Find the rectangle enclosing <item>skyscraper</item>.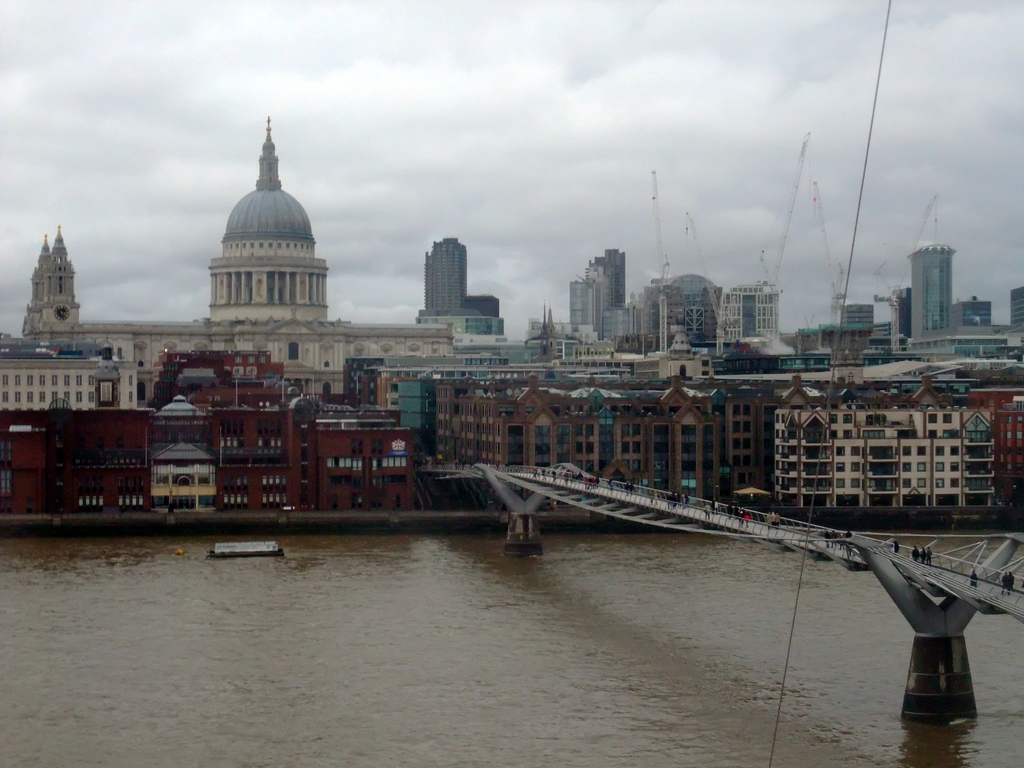
(907,249,960,358).
